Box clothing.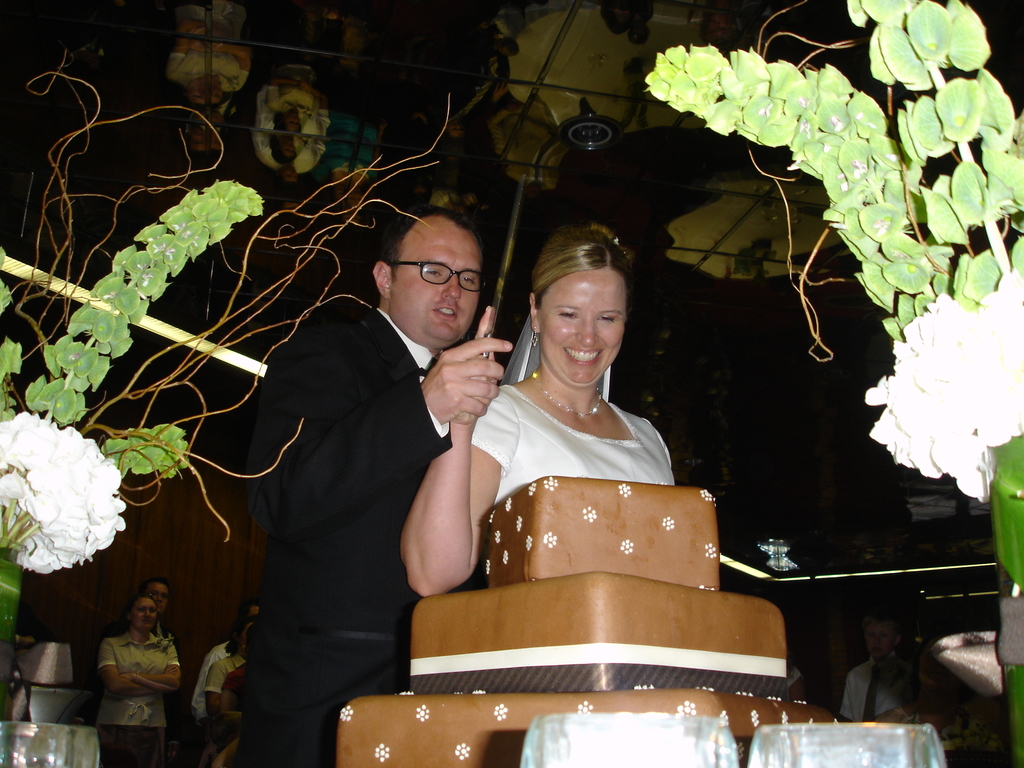
BBox(211, 654, 243, 765).
